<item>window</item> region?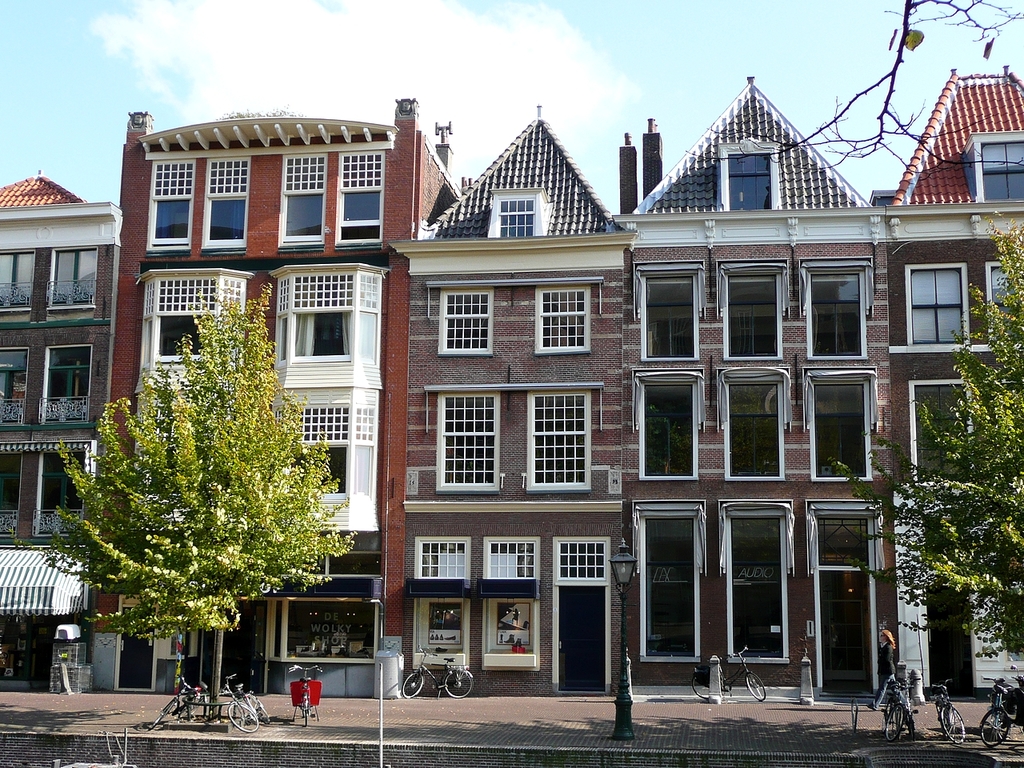
<bbox>638, 258, 705, 362</bbox>
